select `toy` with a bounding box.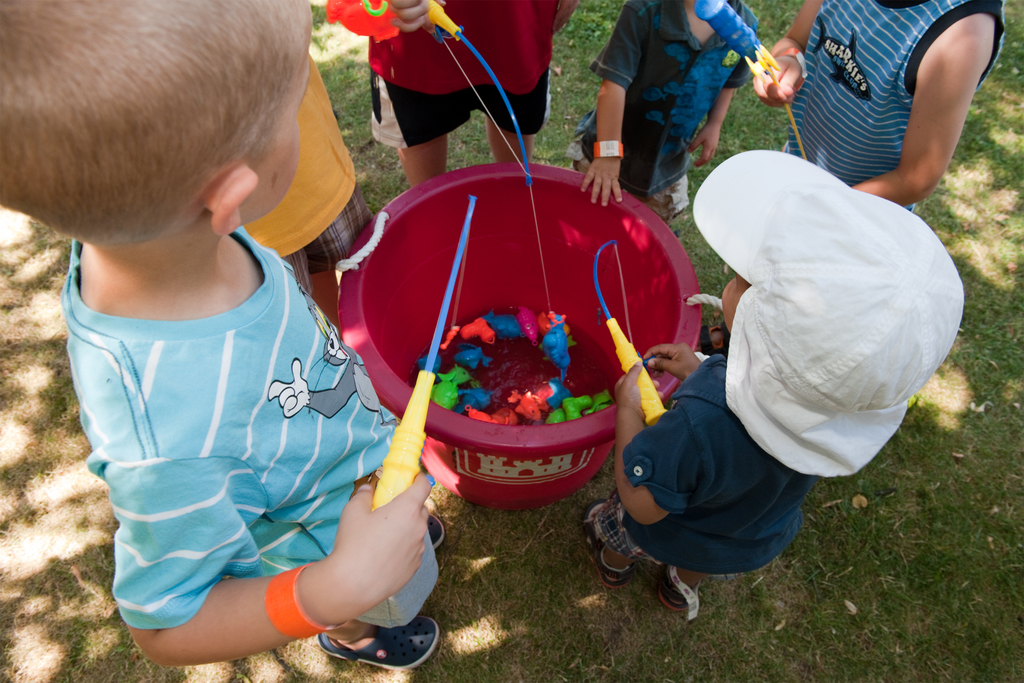
x1=594, y1=245, x2=666, y2=428.
